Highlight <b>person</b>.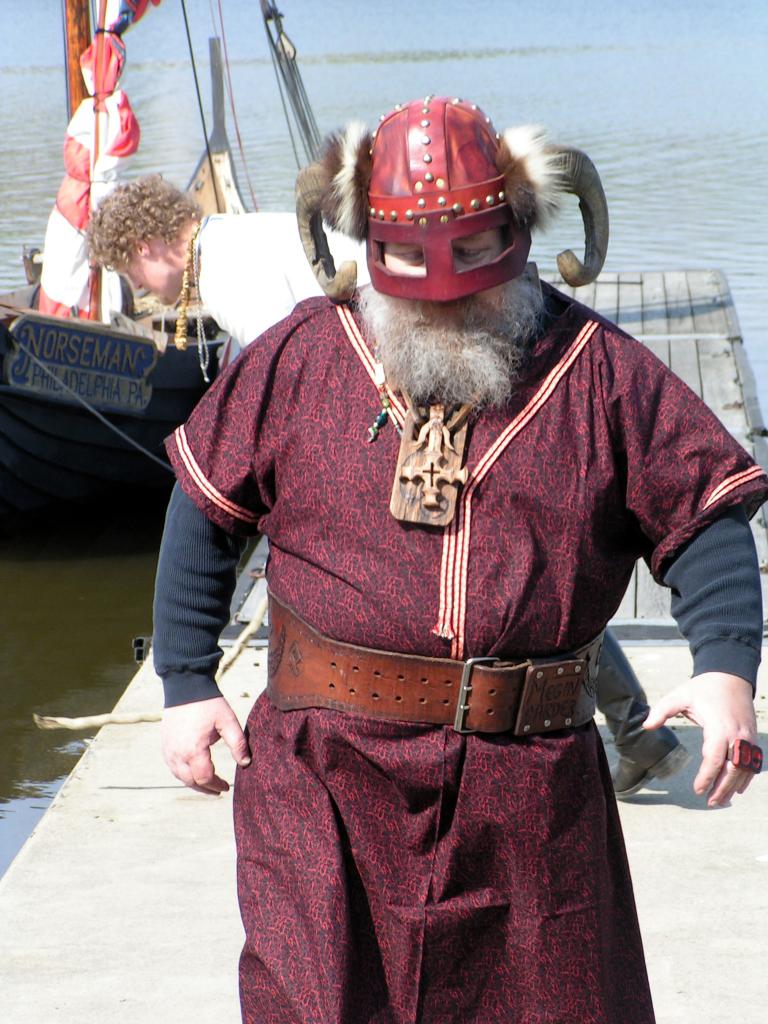
Highlighted region: <bbox>81, 169, 687, 796</bbox>.
